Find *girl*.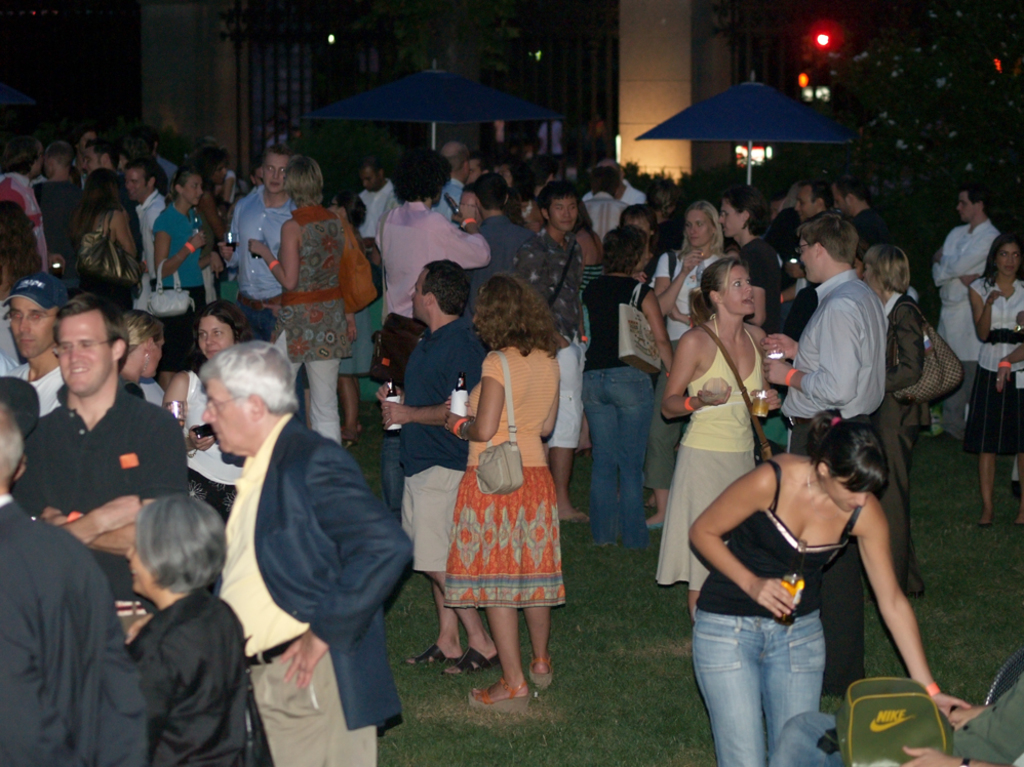
x1=967 y1=238 x2=1023 y2=526.
